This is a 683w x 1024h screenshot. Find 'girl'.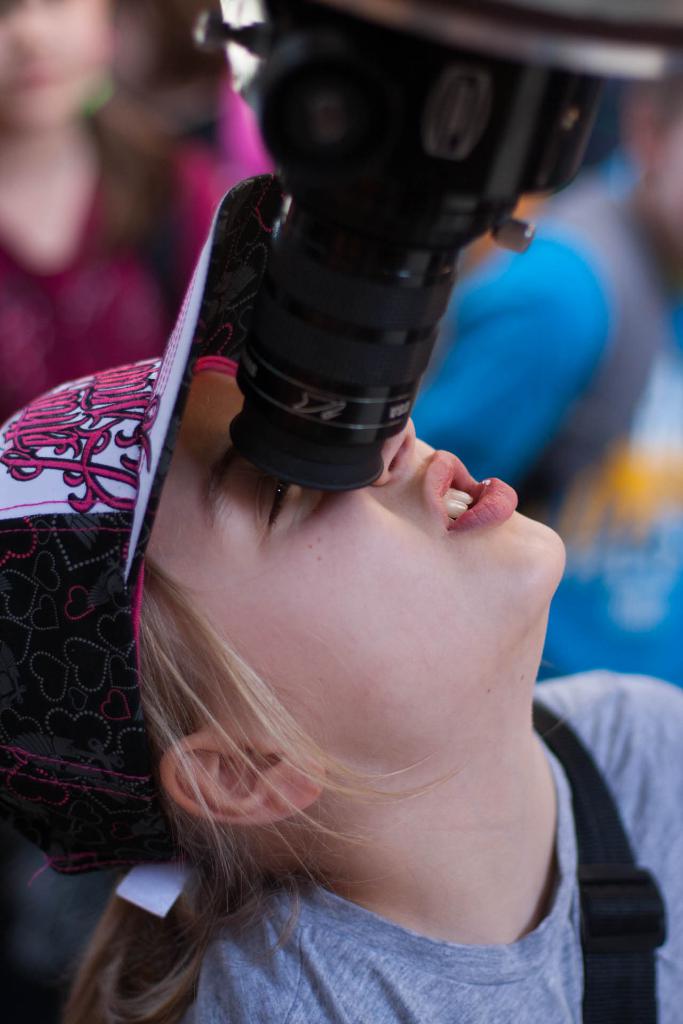
Bounding box: 1 161 682 1023.
